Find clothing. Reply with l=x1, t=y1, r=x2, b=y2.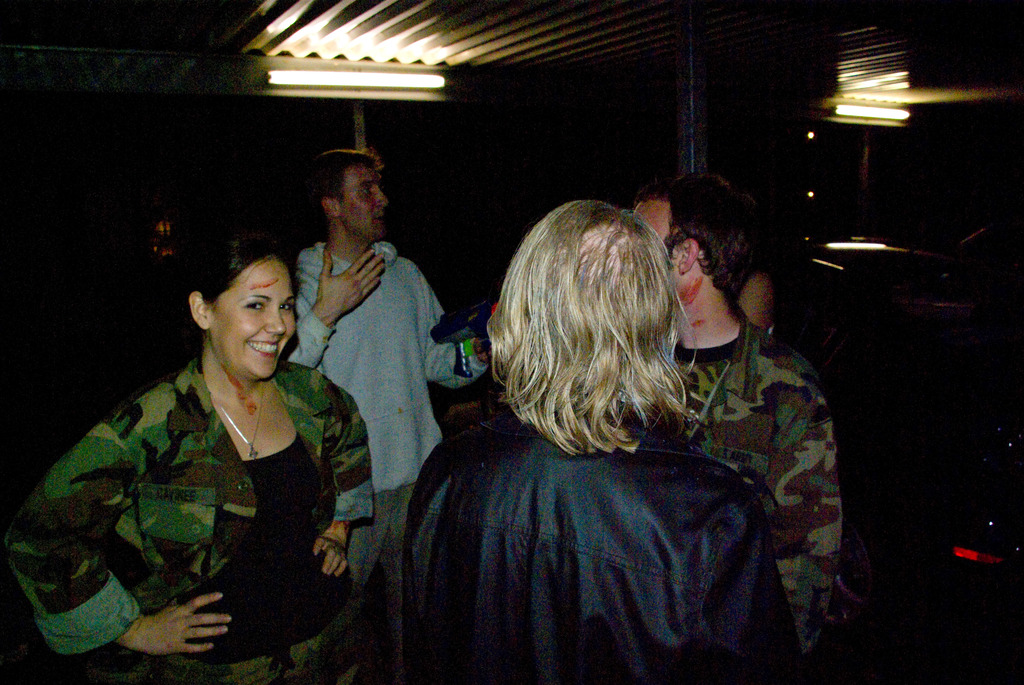
l=12, t=354, r=387, b=684.
